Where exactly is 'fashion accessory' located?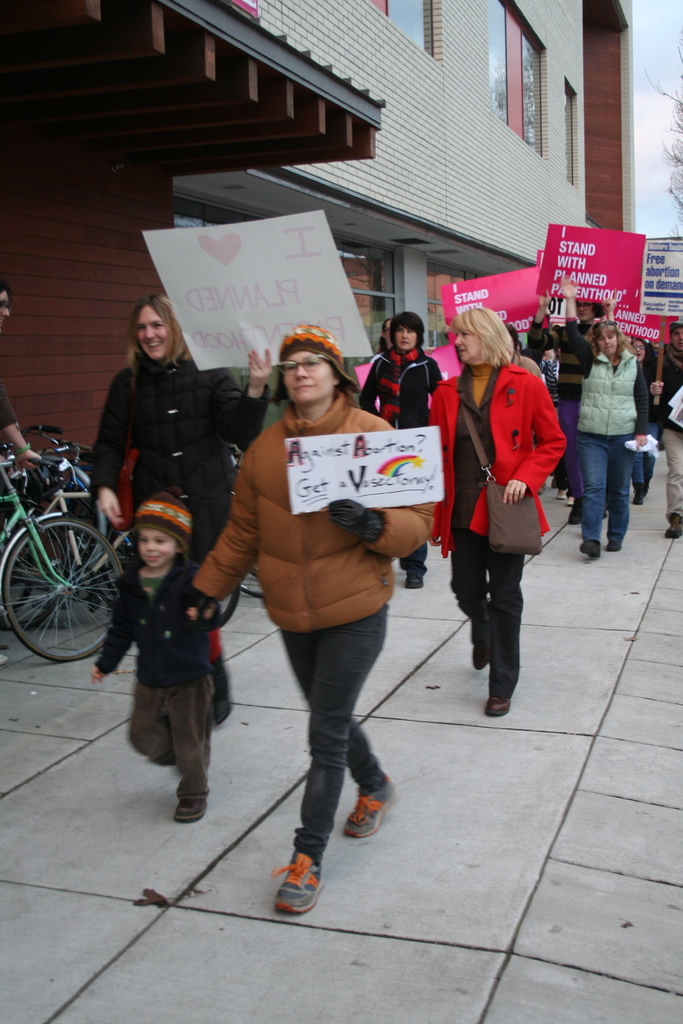
Its bounding box is 458 404 542 557.
